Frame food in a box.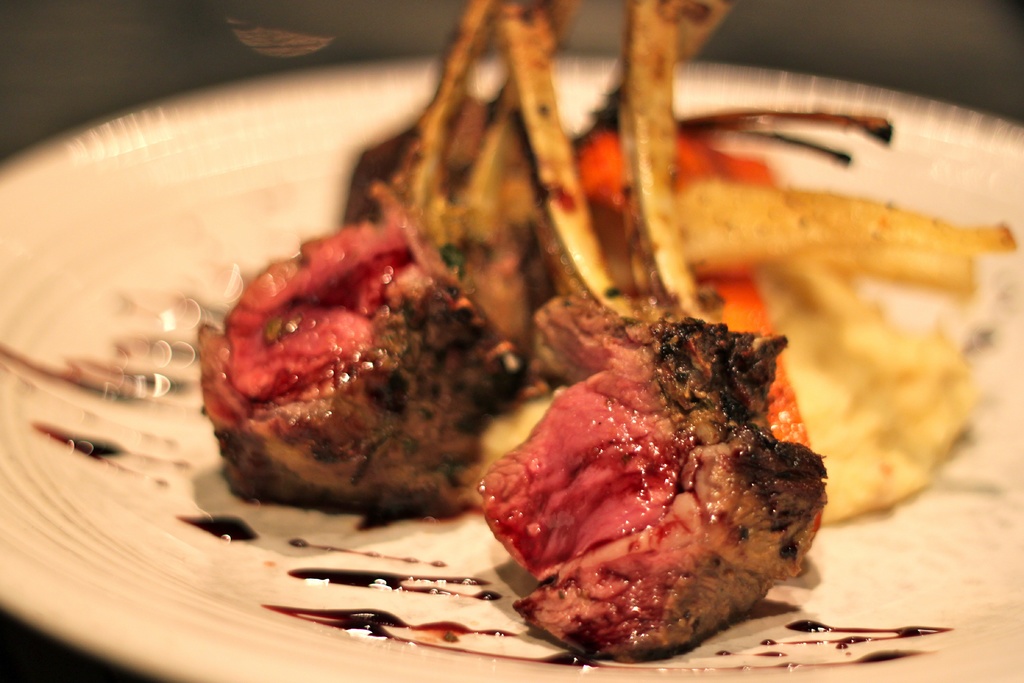
crop(490, 292, 826, 662).
